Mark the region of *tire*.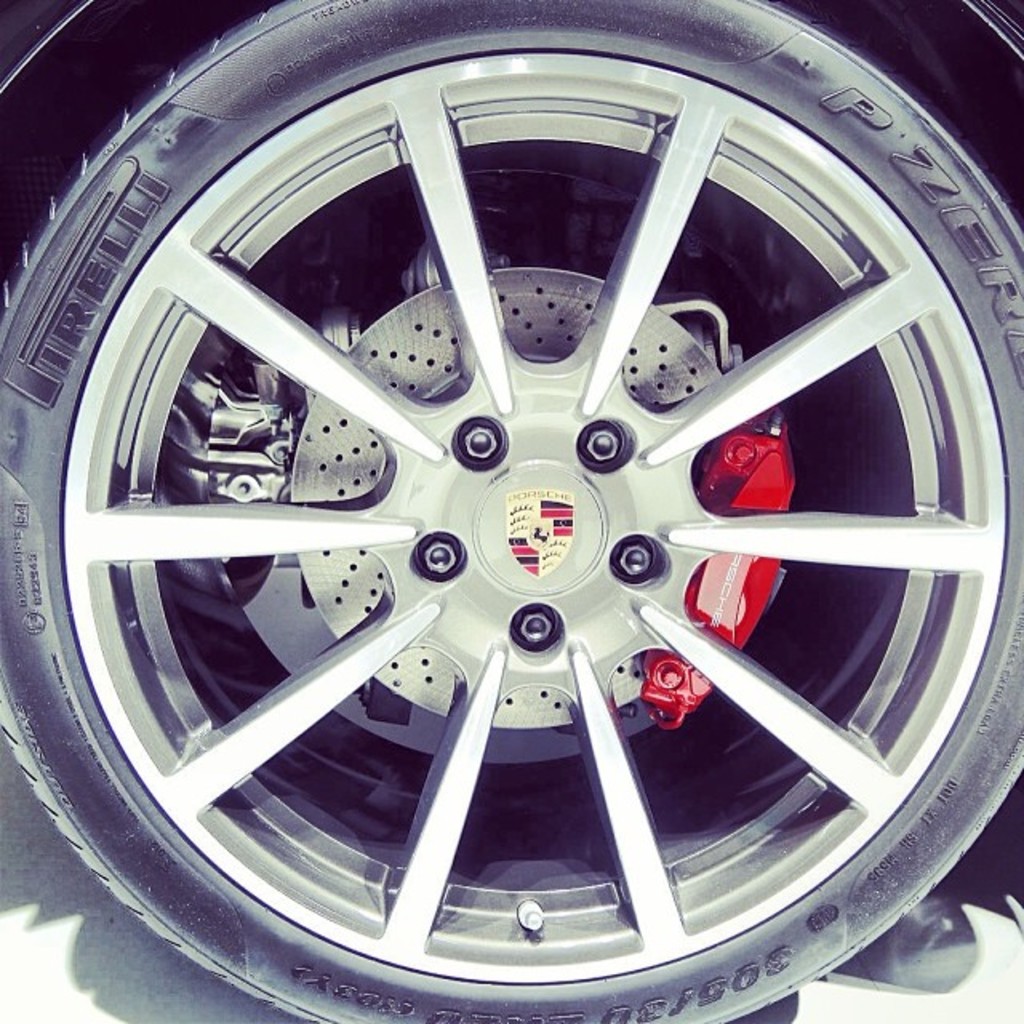
Region: {"left": 0, "top": 0, "right": 1022, "bottom": 1022}.
